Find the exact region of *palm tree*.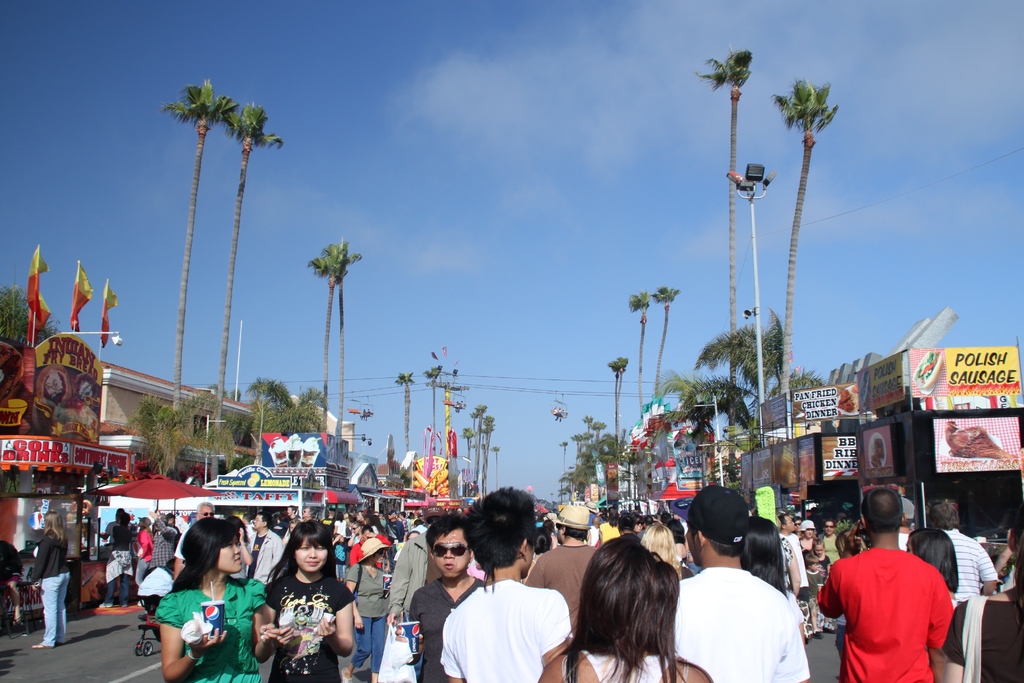
Exact region: 223 105 279 444.
